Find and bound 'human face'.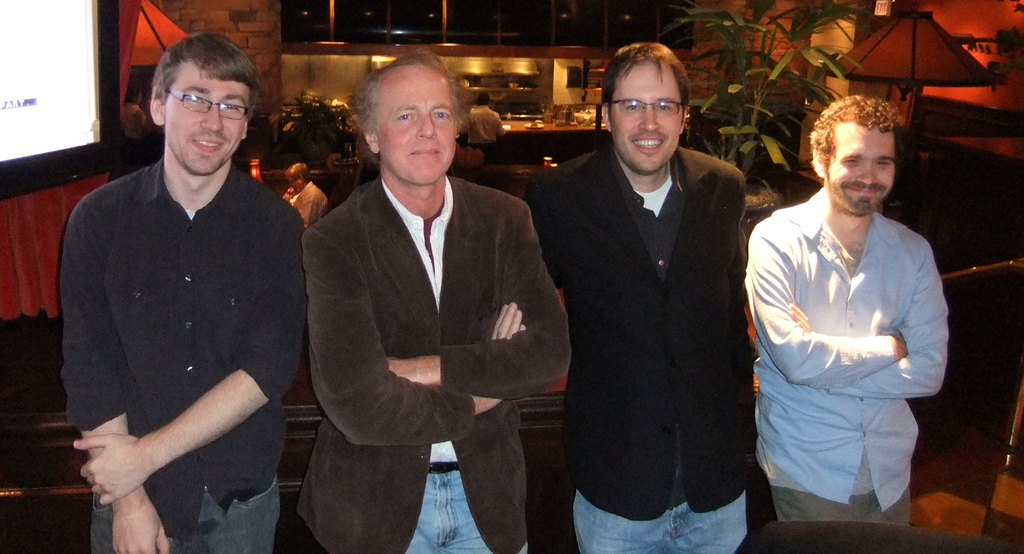
Bound: {"x1": 602, "y1": 60, "x2": 685, "y2": 165}.
